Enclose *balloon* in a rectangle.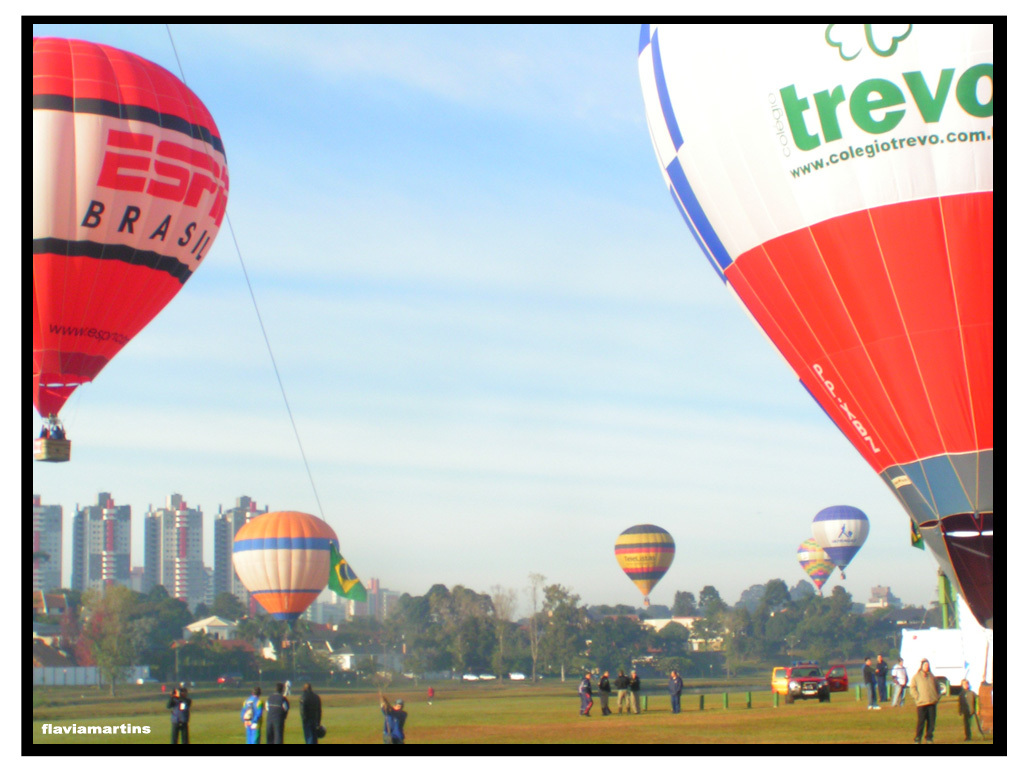
(610,517,675,599).
